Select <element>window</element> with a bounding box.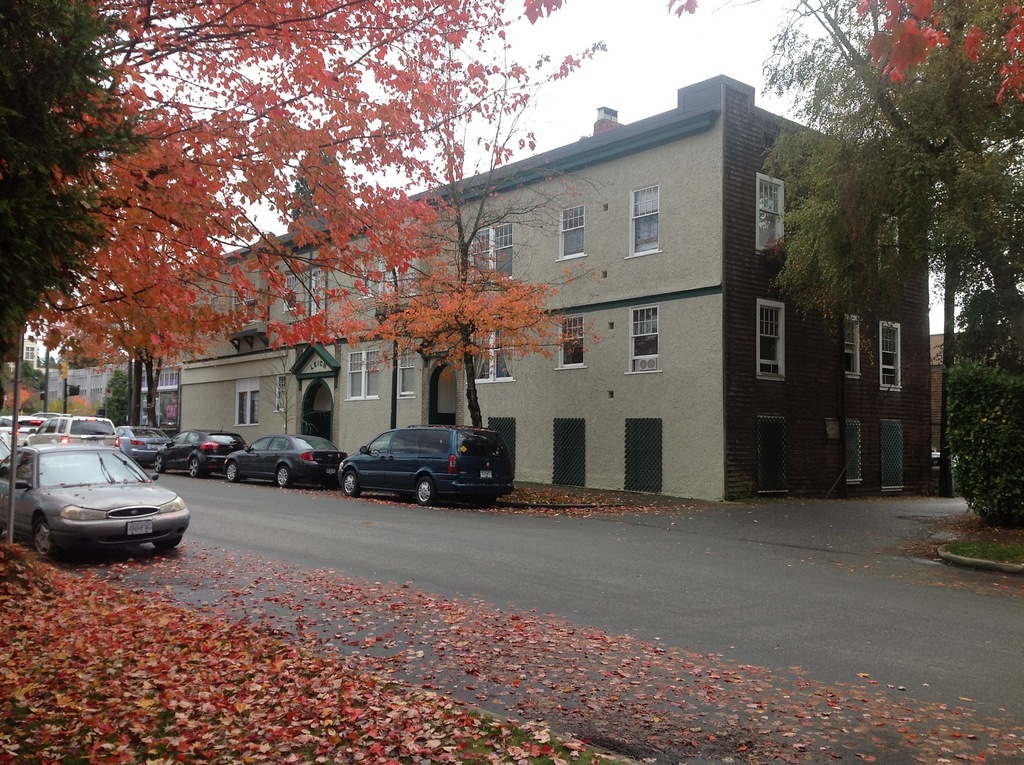
Rect(552, 200, 588, 256).
